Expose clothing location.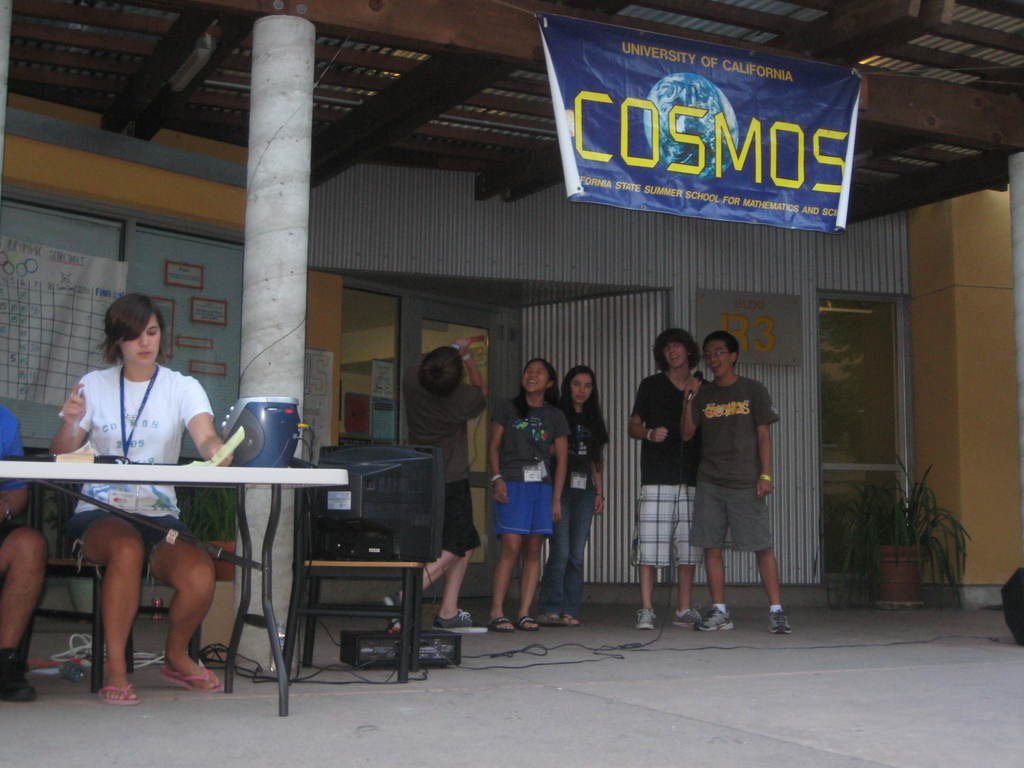
Exposed at pyautogui.locateOnScreen(0, 401, 48, 559).
